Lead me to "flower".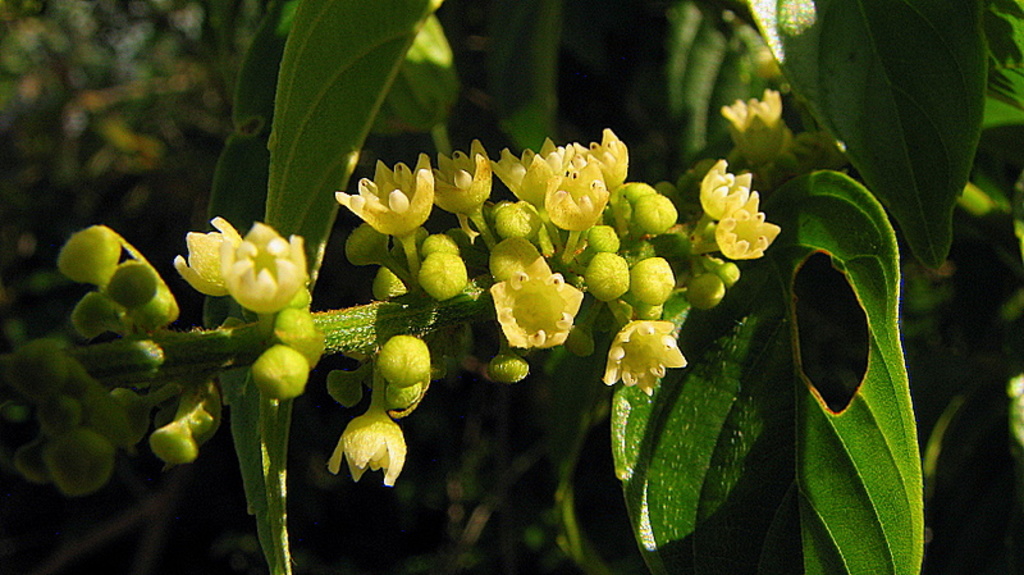
Lead to 434, 134, 499, 215.
